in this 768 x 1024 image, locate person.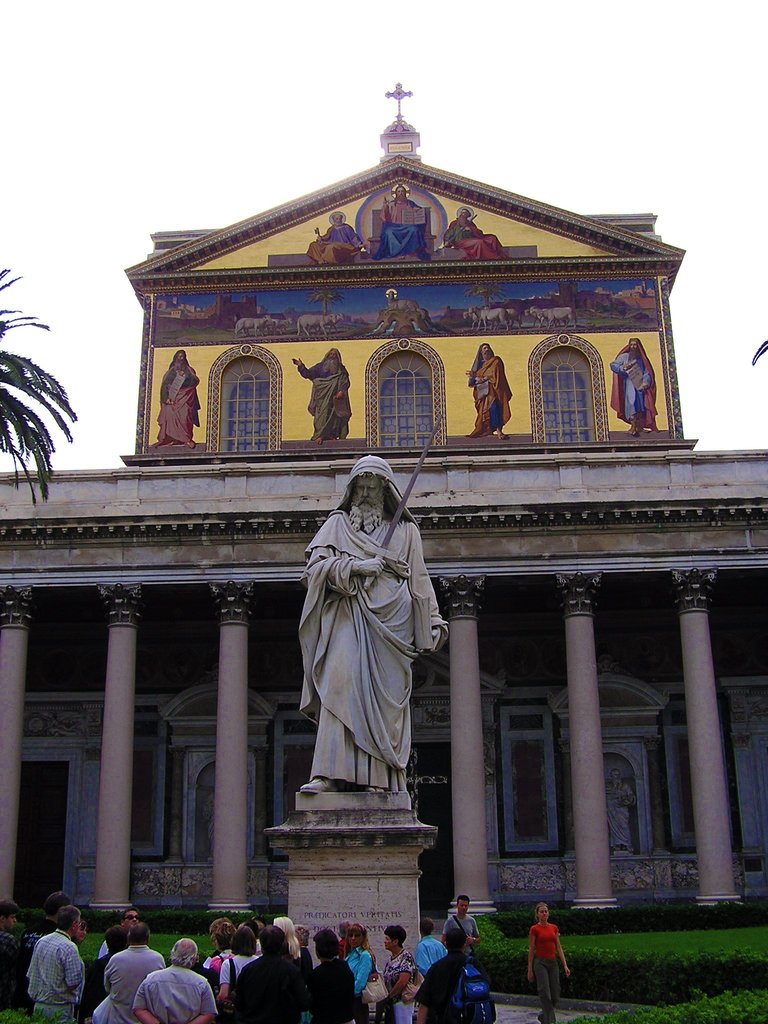
Bounding box: {"x1": 307, "y1": 213, "x2": 368, "y2": 266}.
